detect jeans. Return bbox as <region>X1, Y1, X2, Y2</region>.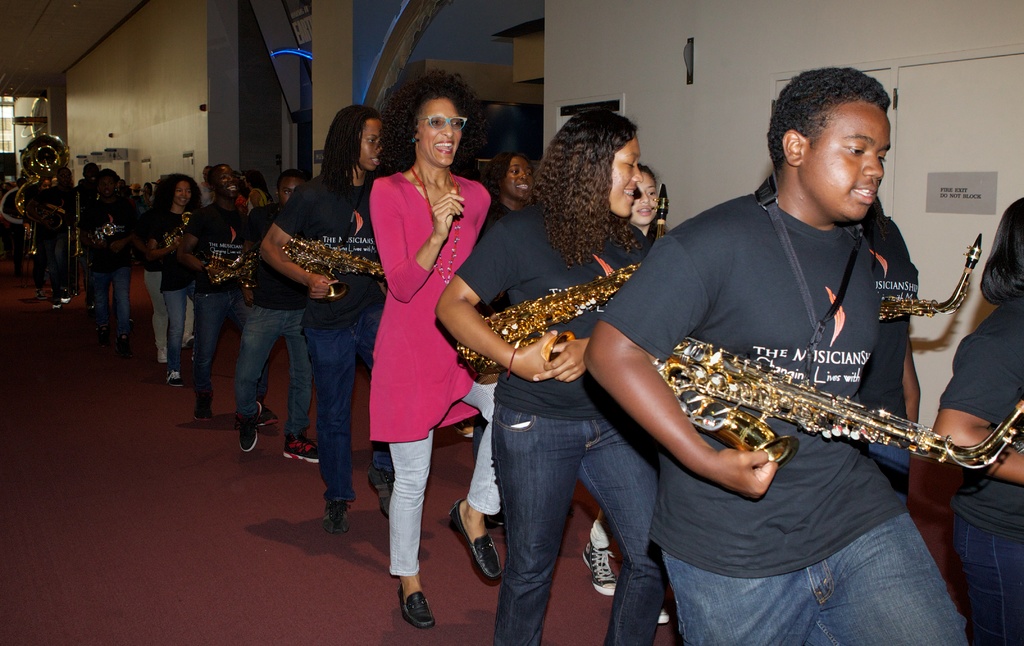
<region>236, 303, 314, 437</region>.
